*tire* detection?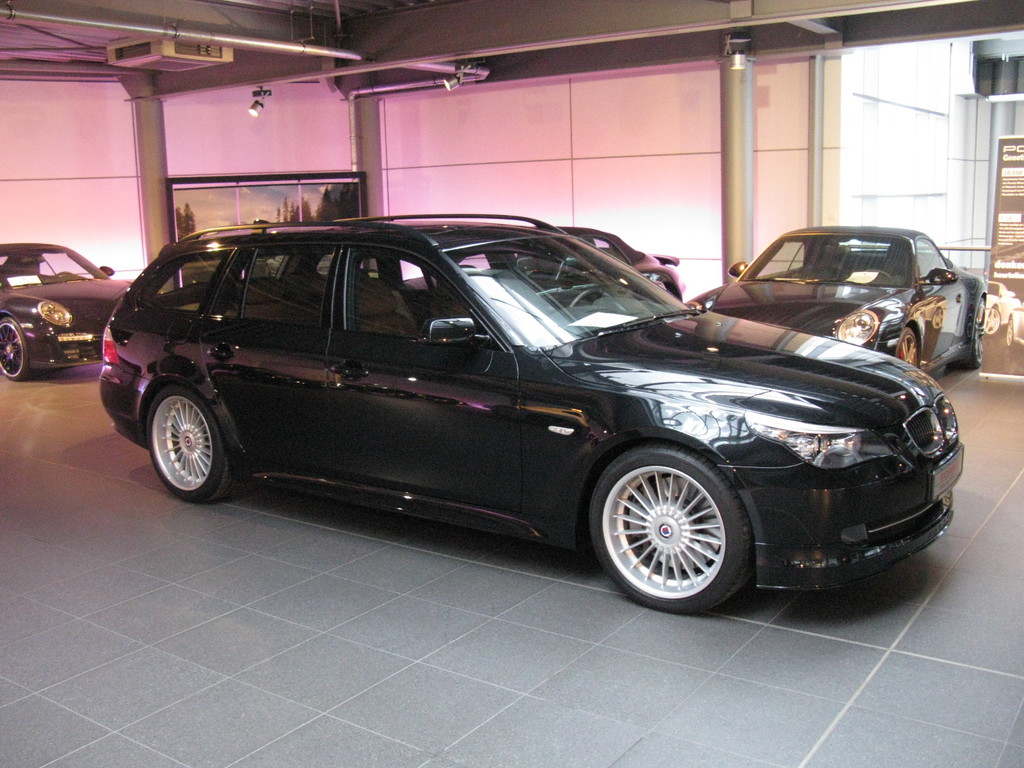
x1=983, y1=307, x2=1000, y2=336
